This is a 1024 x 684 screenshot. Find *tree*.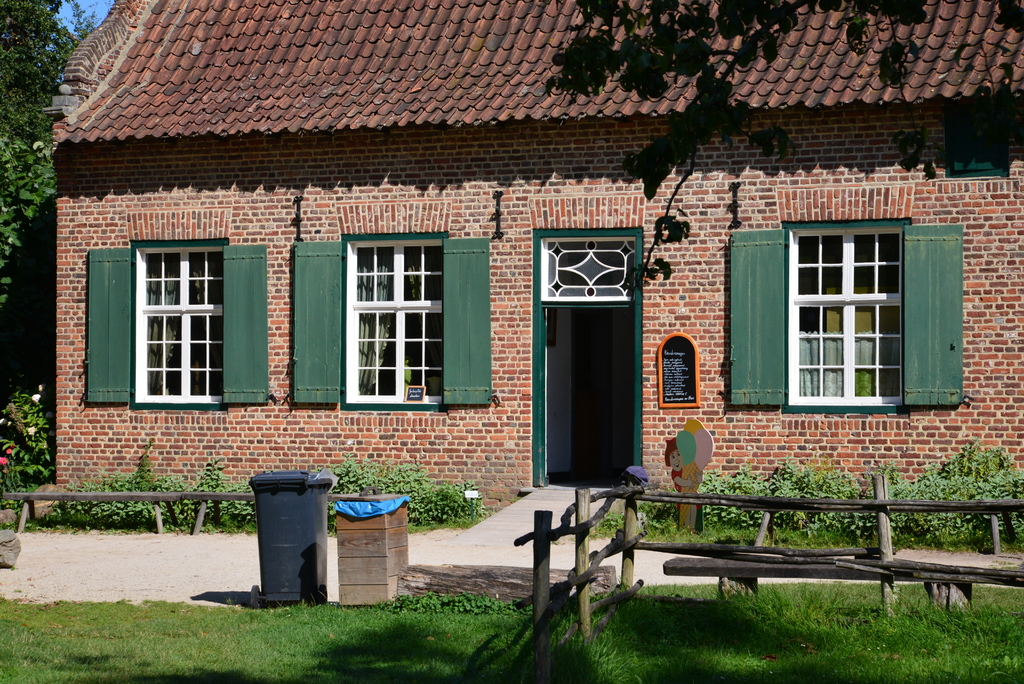
Bounding box: pyautogui.locateOnScreen(543, 2, 1023, 298).
